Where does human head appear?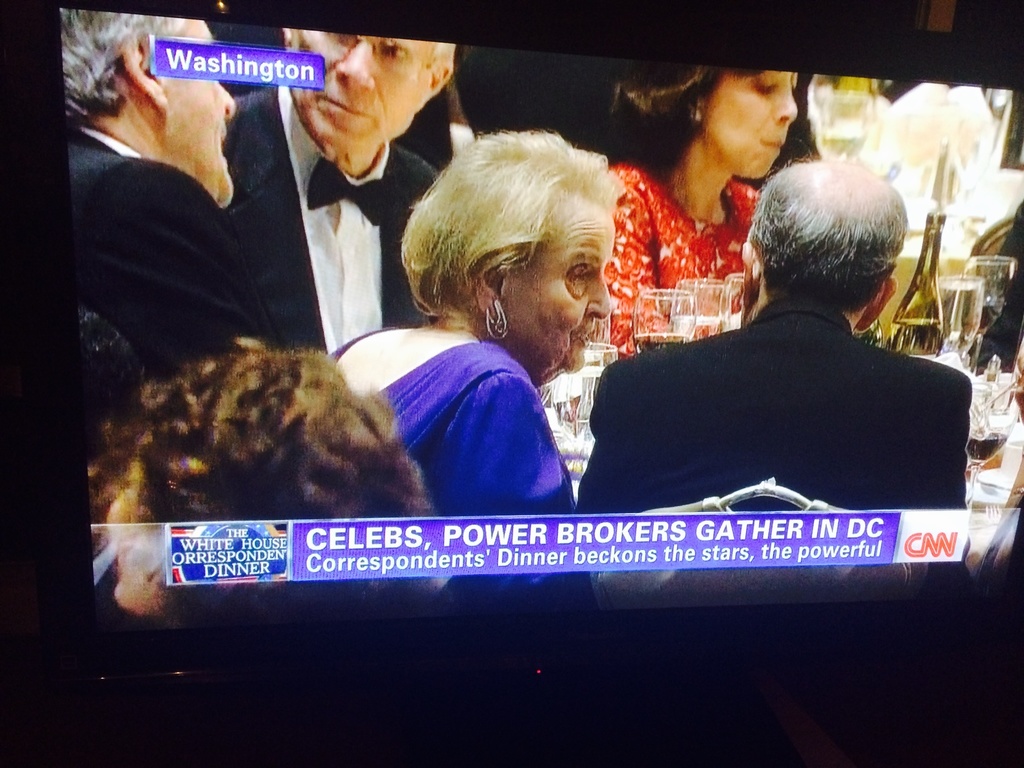
Appears at BBox(59, 8, 237, 209).
